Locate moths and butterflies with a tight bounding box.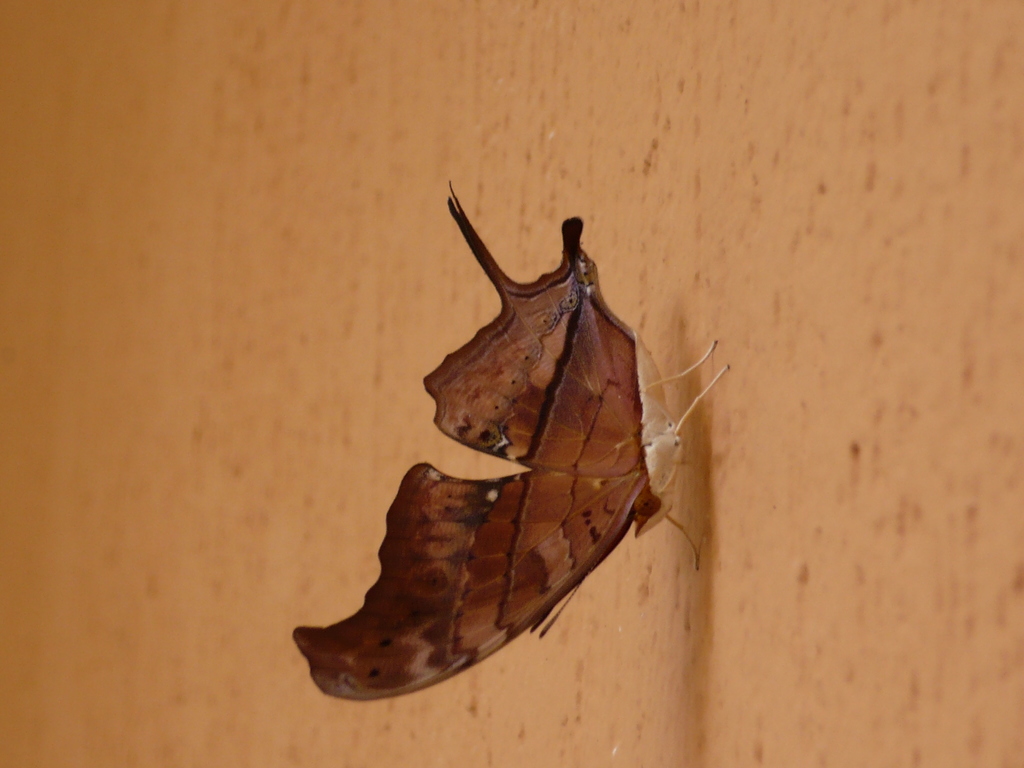
292/183/735/703.
